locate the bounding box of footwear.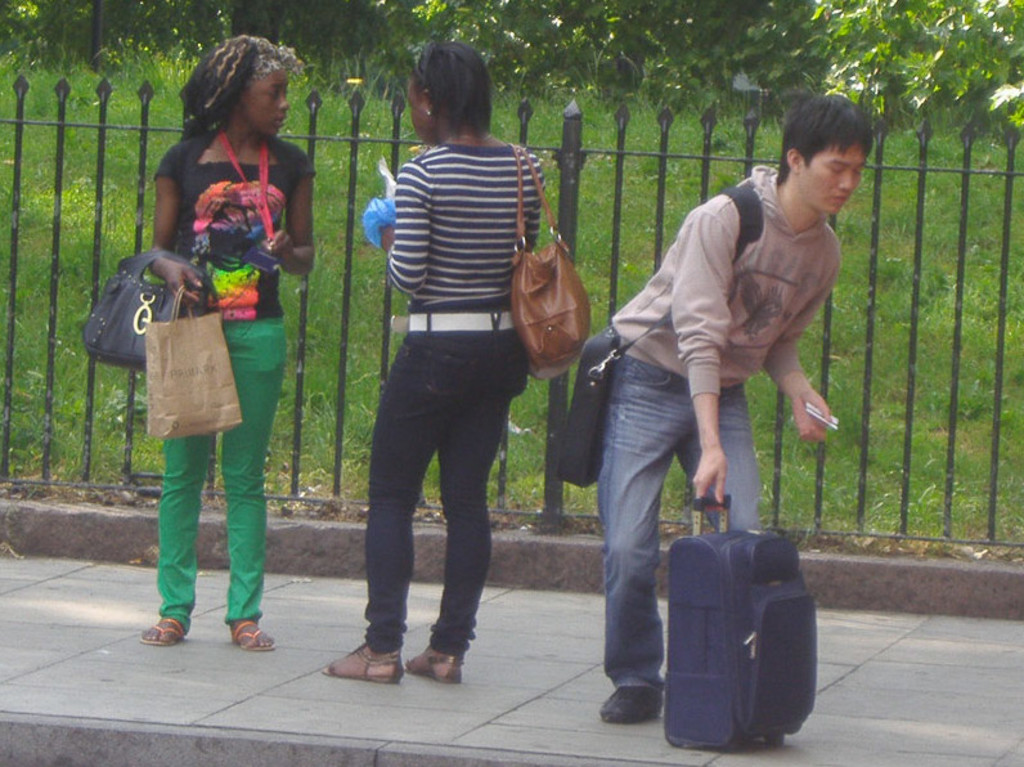
Bounding box: pyautogui.locateOnScreen(234, 619, 274, 651).
